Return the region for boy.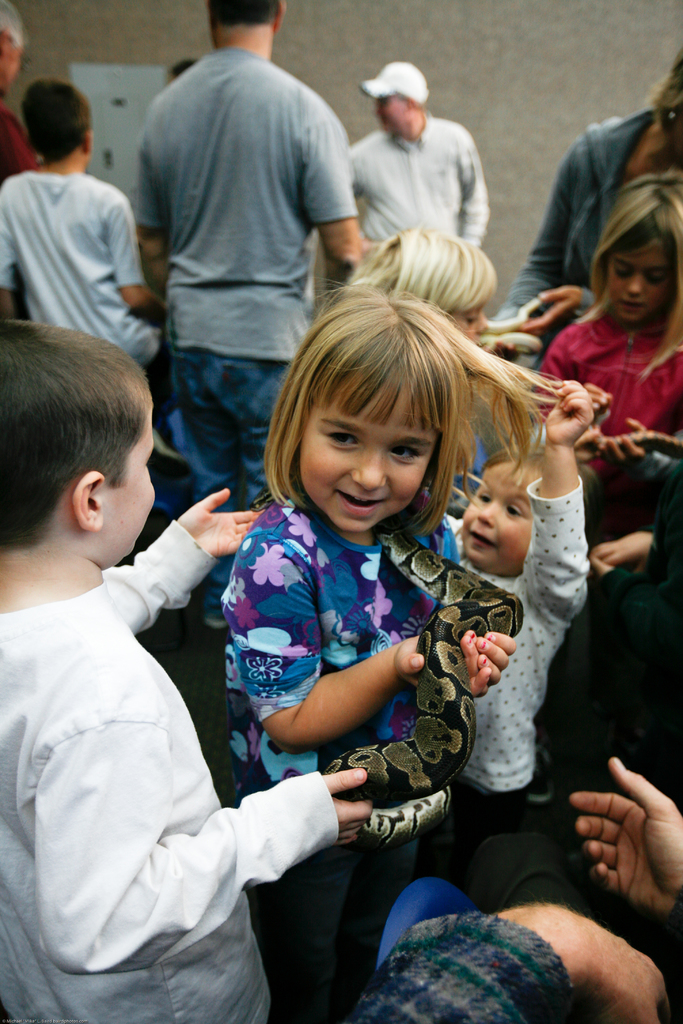
rect(0, 79, 166, 366).
